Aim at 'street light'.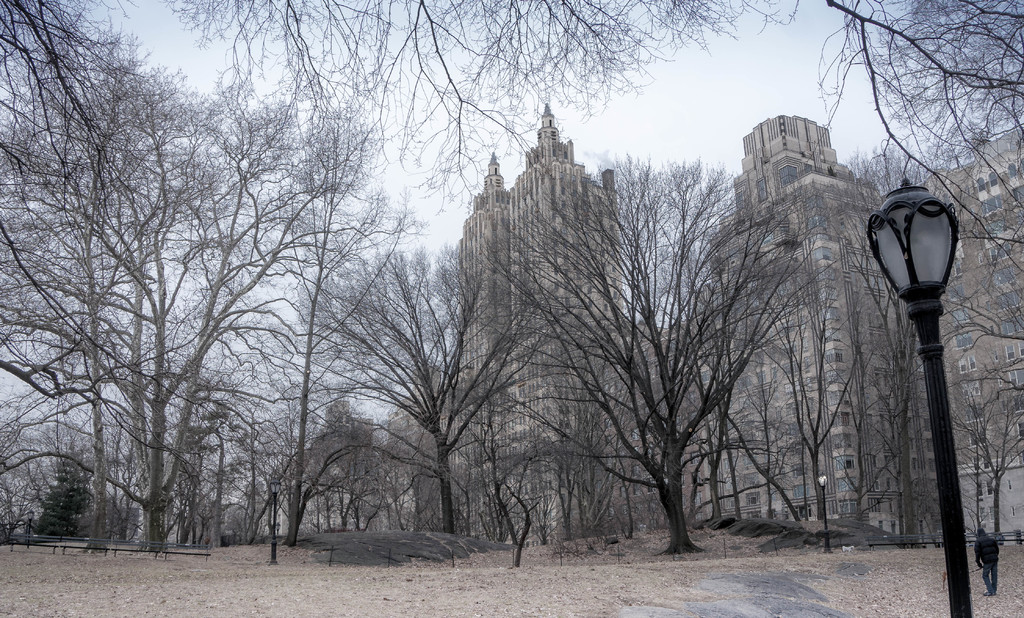
Aimed at 262, 480, 283, 568.
